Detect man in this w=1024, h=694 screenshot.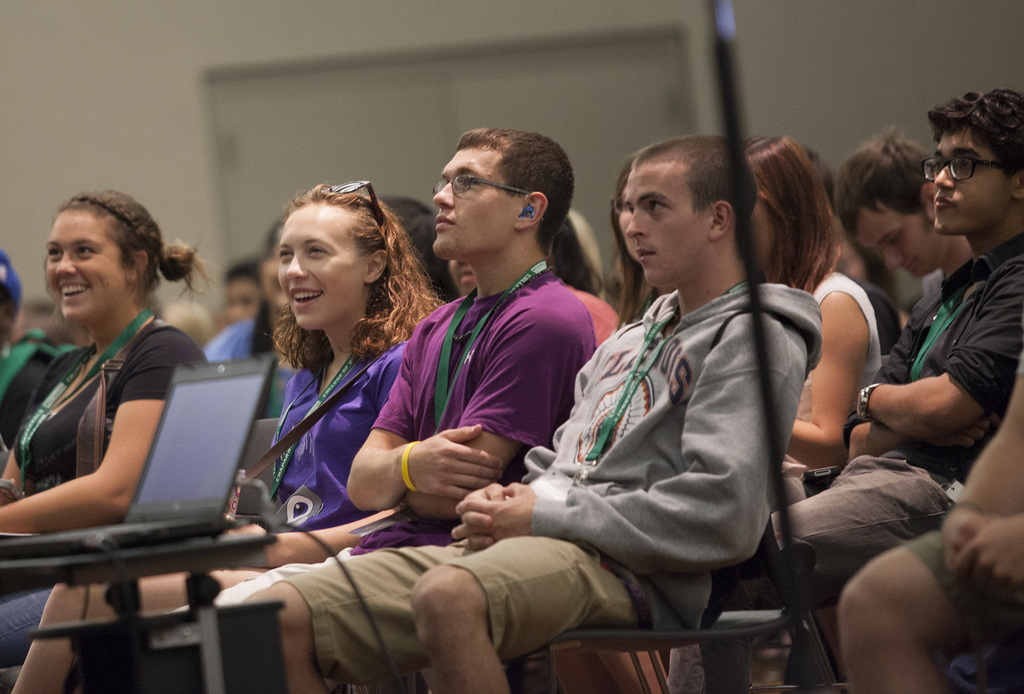
Detection: 165, 124, 603, 693.
